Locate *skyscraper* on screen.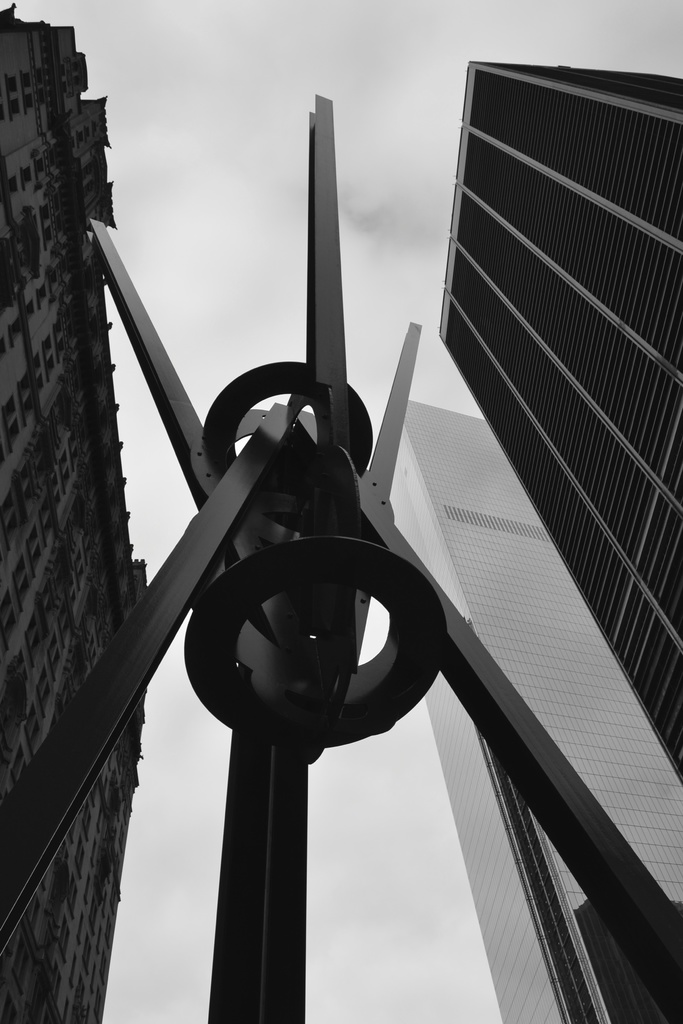
On screen at rect(436, 58, 682, 784).
